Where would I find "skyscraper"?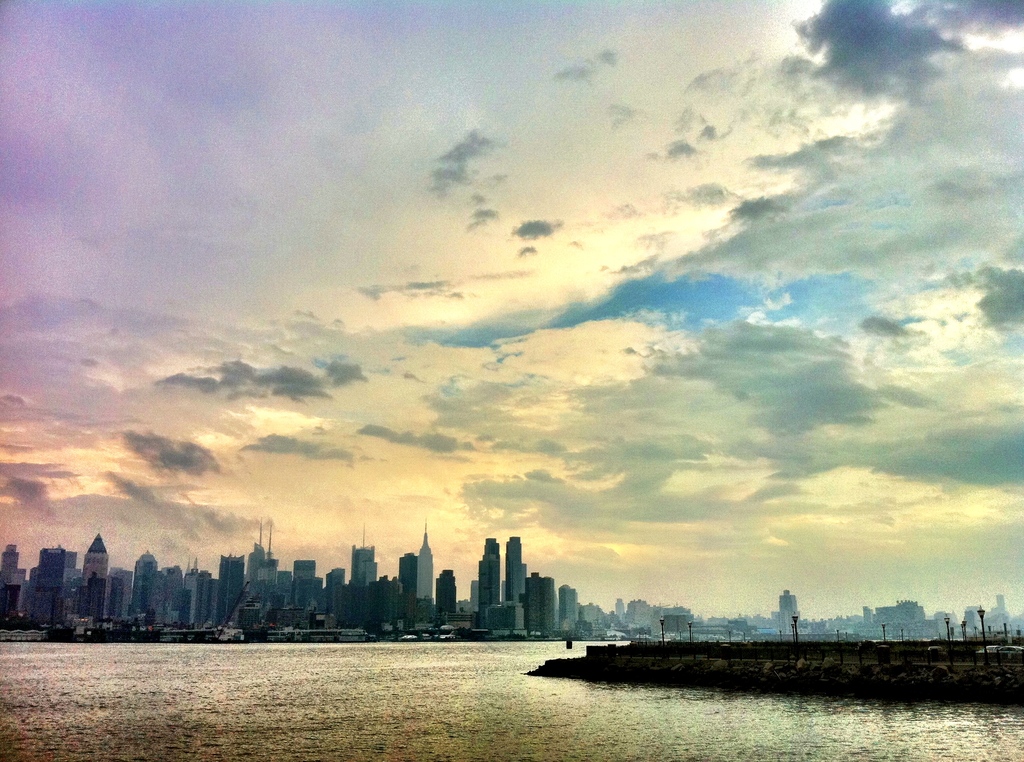
At detection(998, 588, 1016, 632).
